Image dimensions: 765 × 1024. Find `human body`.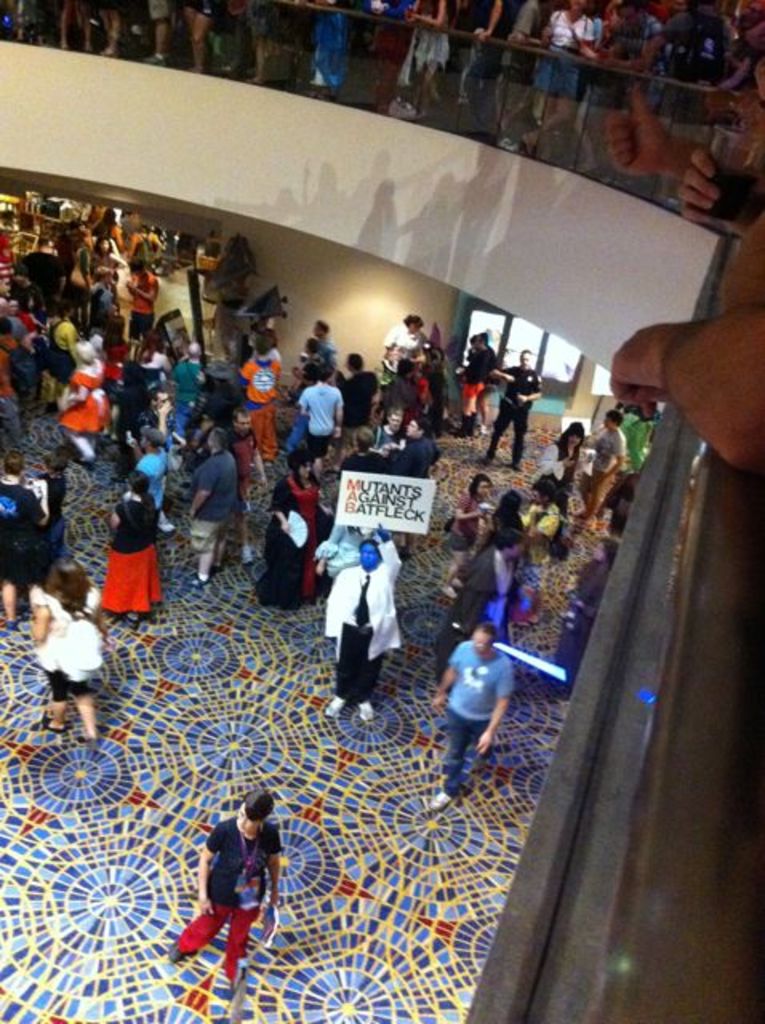
(325, 523, 405, 718).
